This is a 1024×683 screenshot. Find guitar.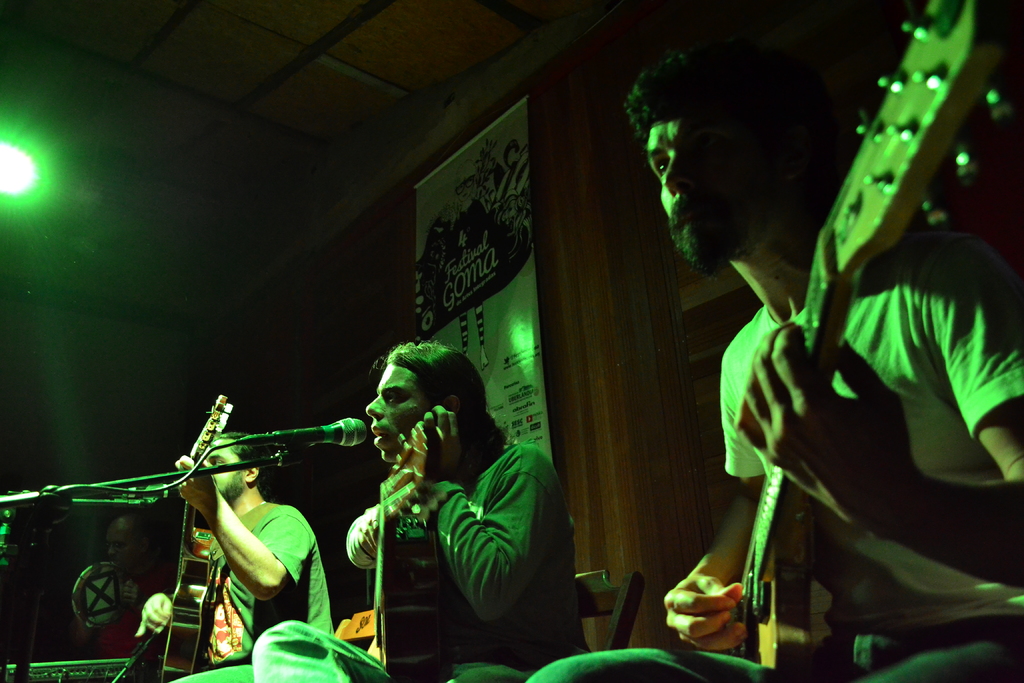
Bounding box: {"left": 371, "top": 426, "right": 454, "bottom": 682}.
